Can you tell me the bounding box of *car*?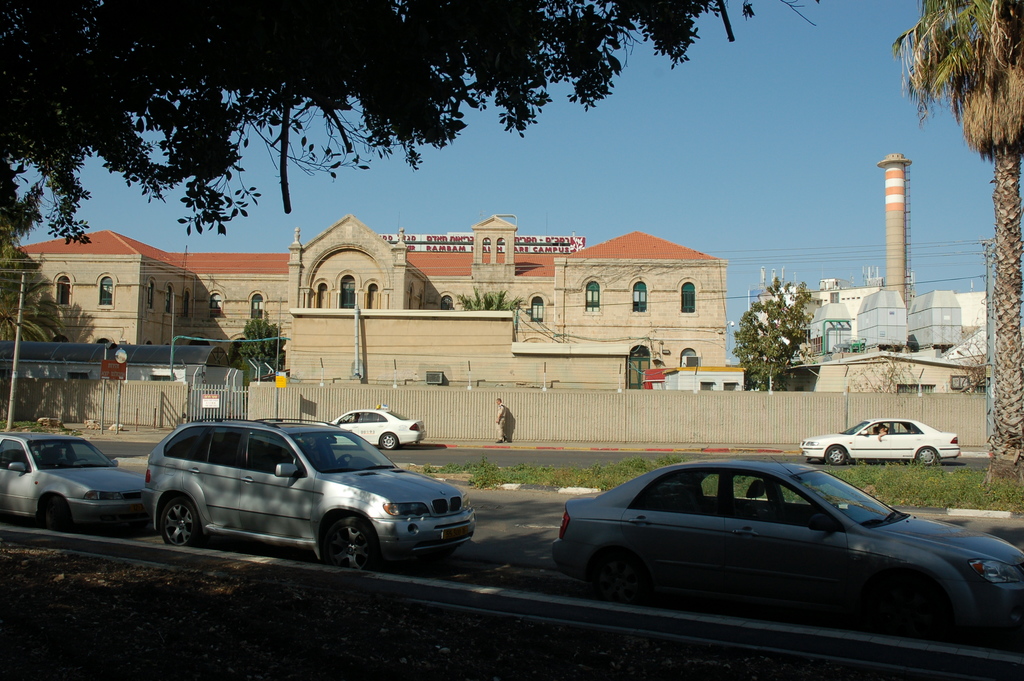
<box>0,429,152,534</box>.
